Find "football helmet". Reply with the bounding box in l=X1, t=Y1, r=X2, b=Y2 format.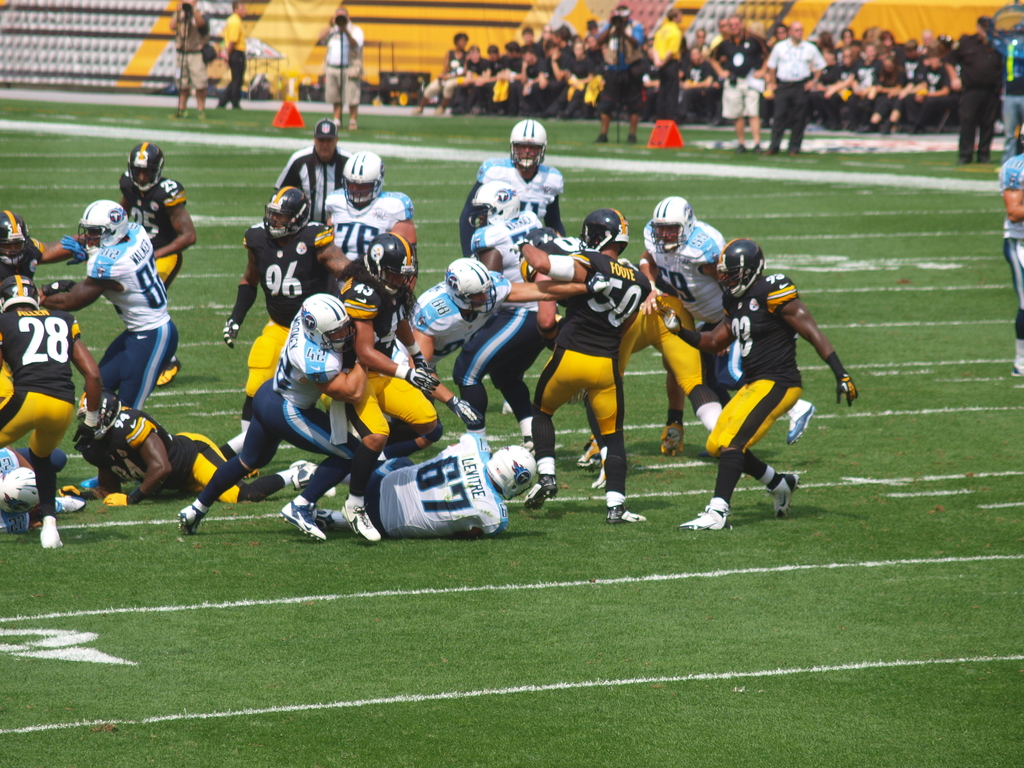
l=299, t=297, r=362, b=346.
